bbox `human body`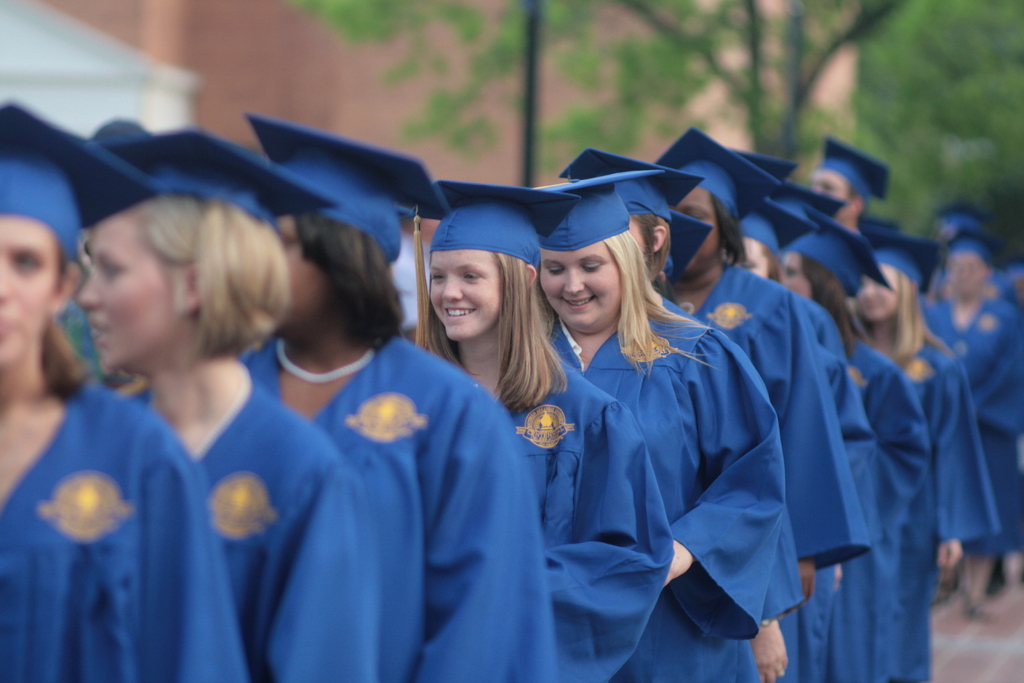
left=0, top=379, right=248, bottom=682
